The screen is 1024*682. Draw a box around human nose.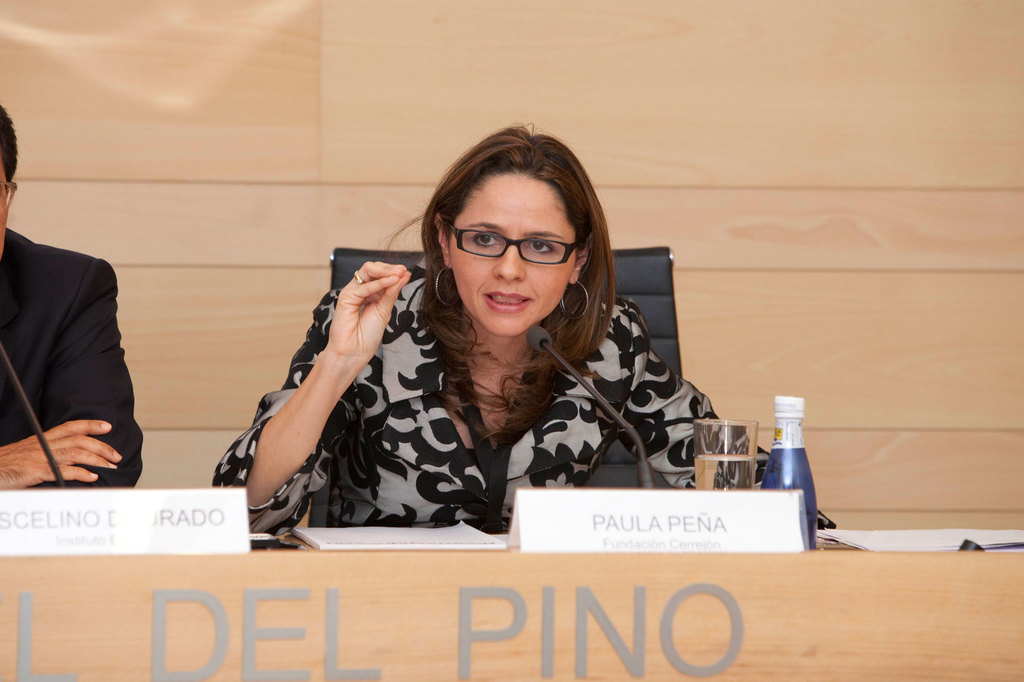
493/244/524/280.
